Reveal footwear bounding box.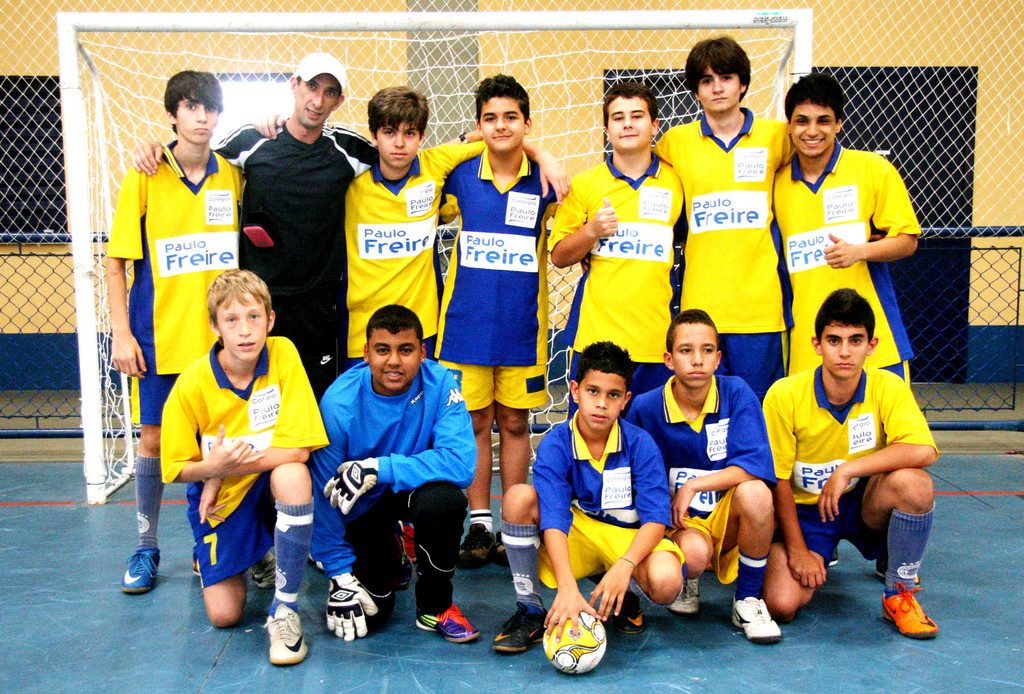
Revealed: box=[881, 579, 948, 649].
